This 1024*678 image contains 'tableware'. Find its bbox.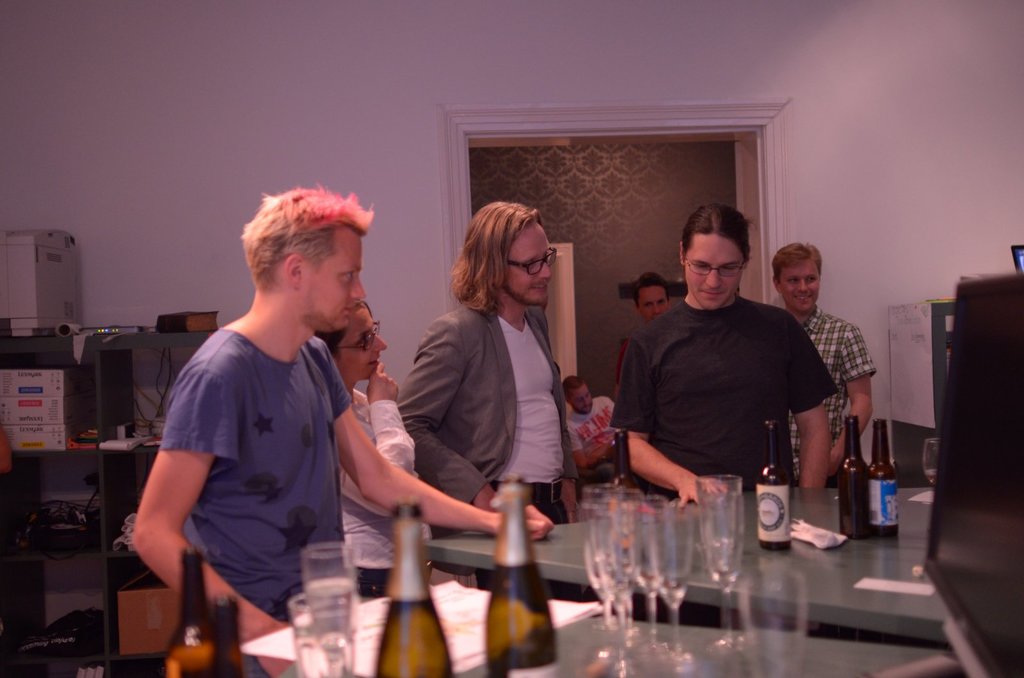
{"left": 288, "top": 590, "right": 360, "bottom": 677}.
